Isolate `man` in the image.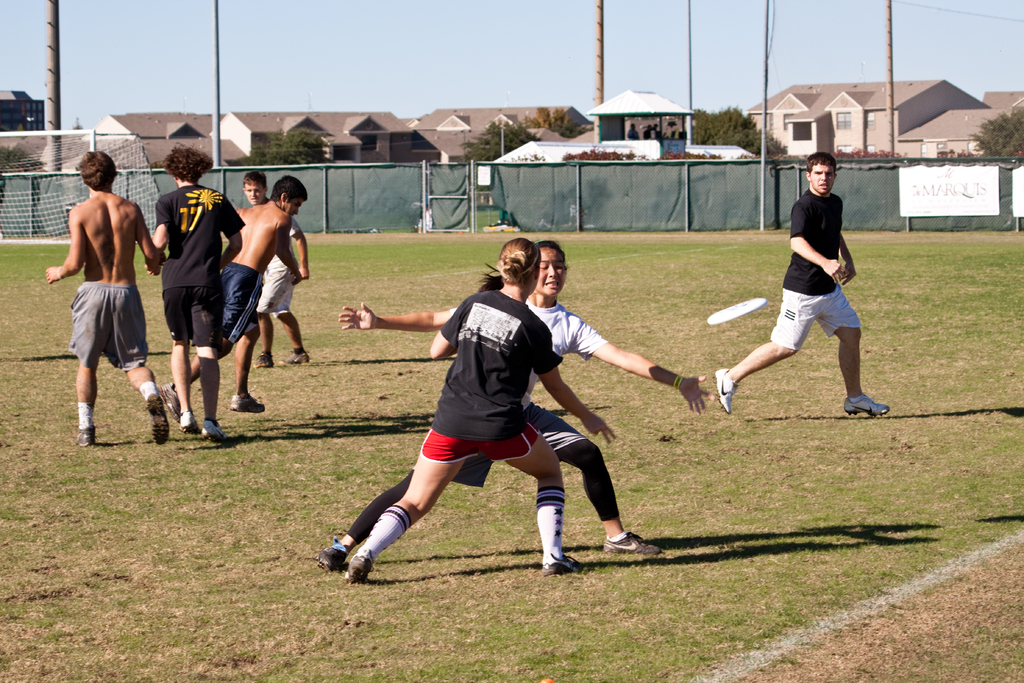
Isolated region: select_region(712, 152, 890, 420).
